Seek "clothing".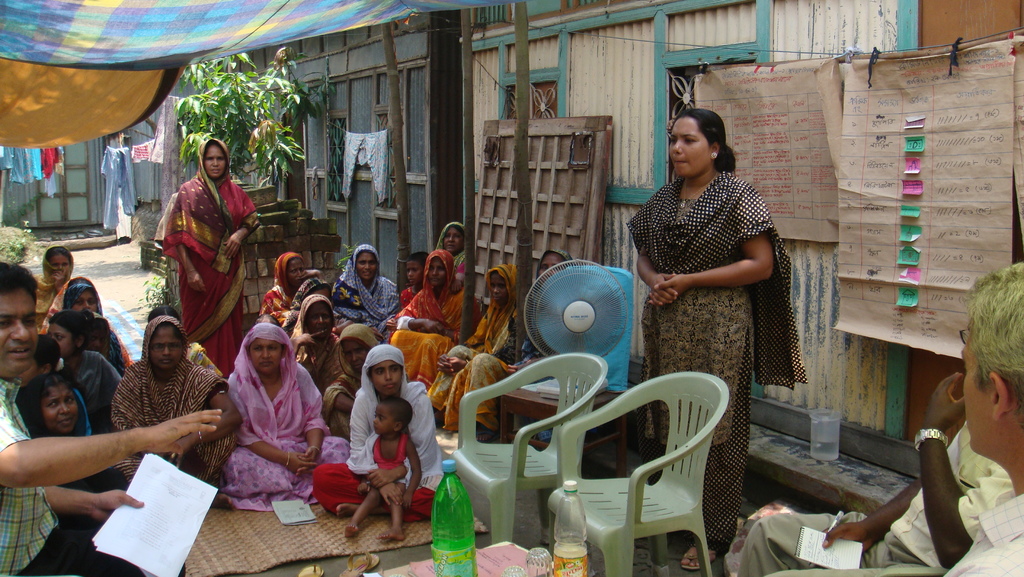
Rect(44, 143, 59, 175).
